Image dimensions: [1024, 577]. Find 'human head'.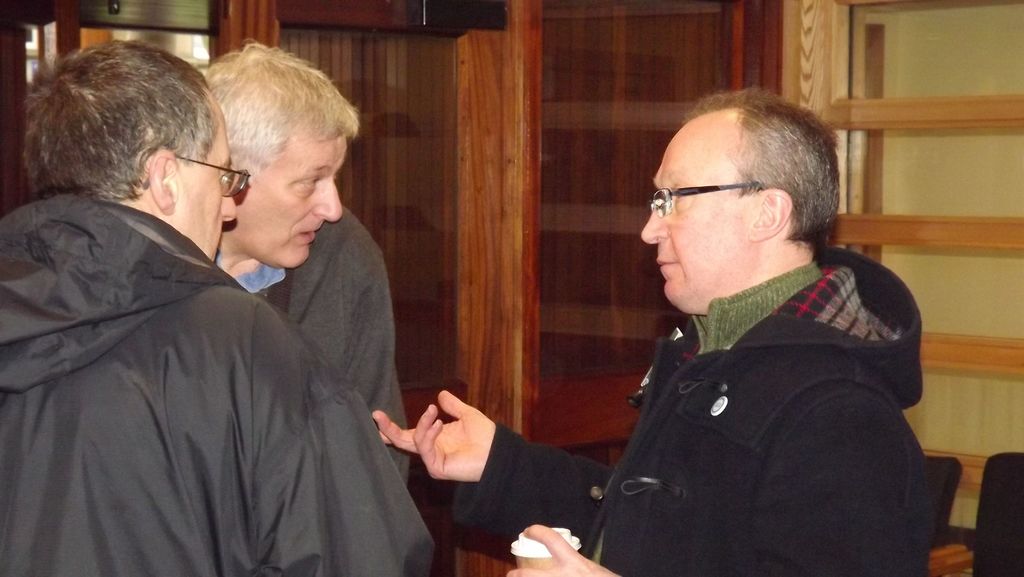
l=19, t=42, r=238, b=261.
